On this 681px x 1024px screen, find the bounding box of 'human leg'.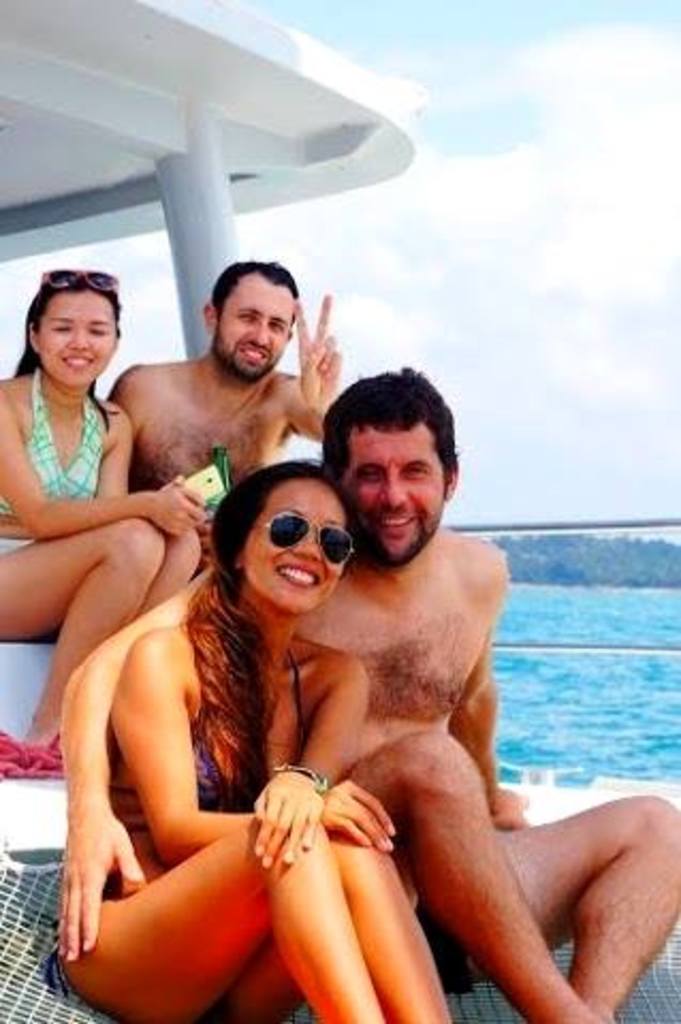
Bounding box: rect(53, 813, 380, 1022).
